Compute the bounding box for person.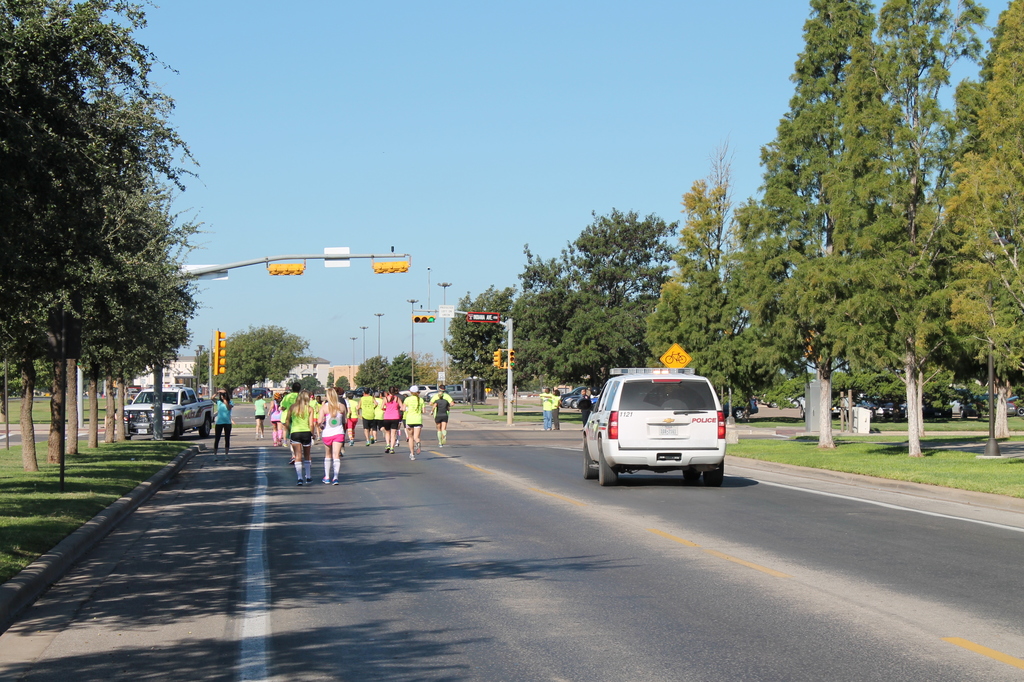
(432, 392, 451, 450).
